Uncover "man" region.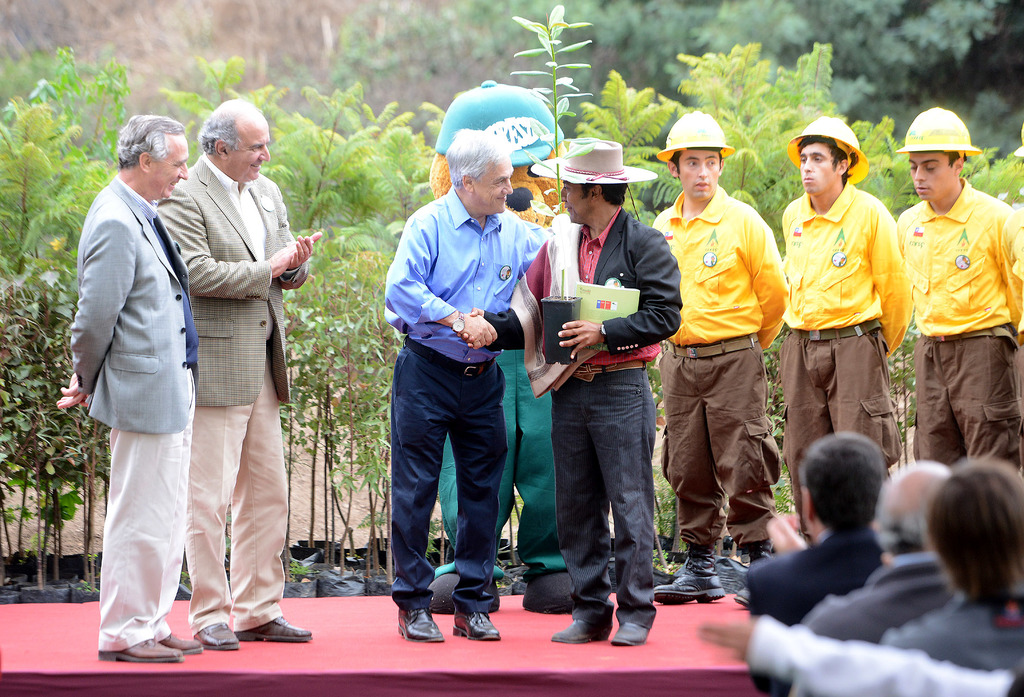
Uncovered: bbox=[53, 113, 202, 668].
